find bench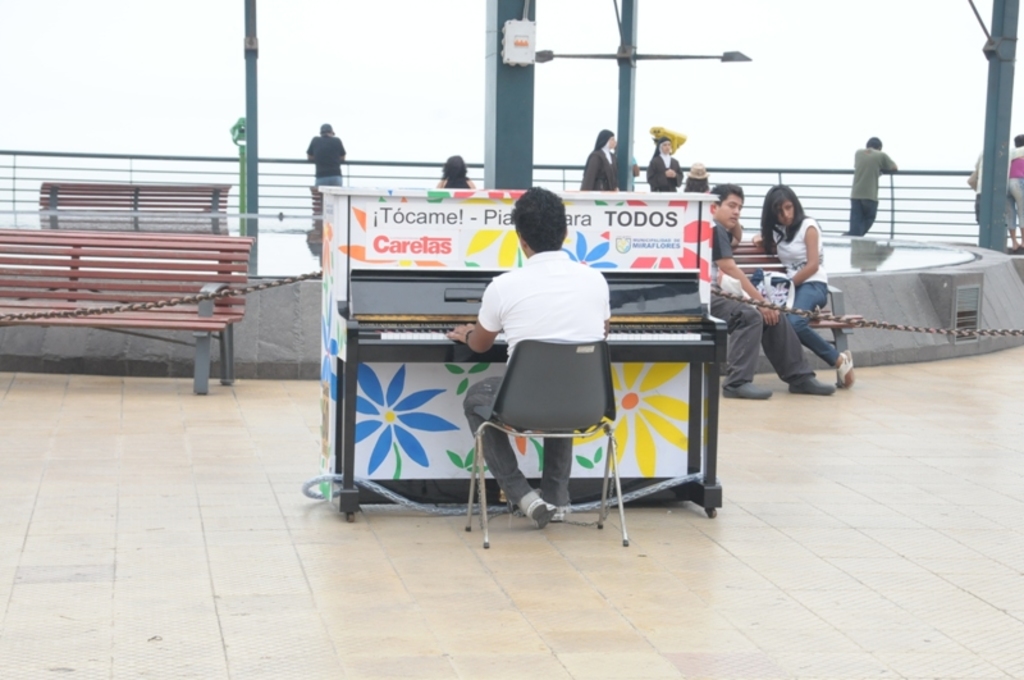
Rect(307, 190, 323, 268)
